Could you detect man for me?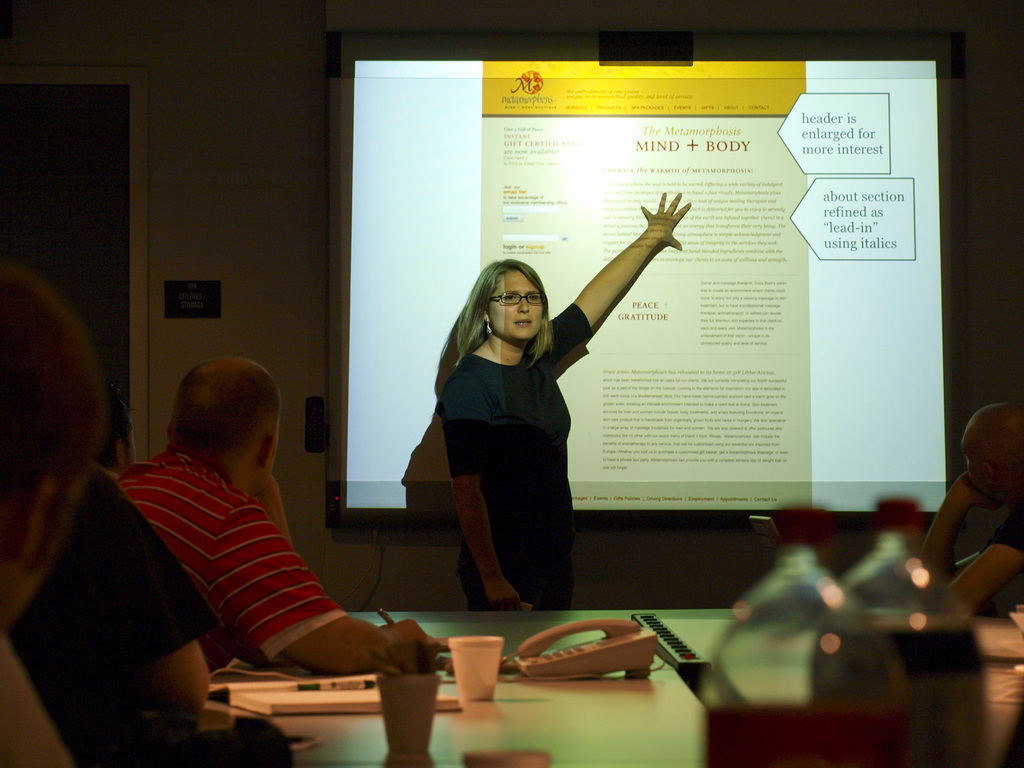
Detection result: 96, 403, 136, 470.
